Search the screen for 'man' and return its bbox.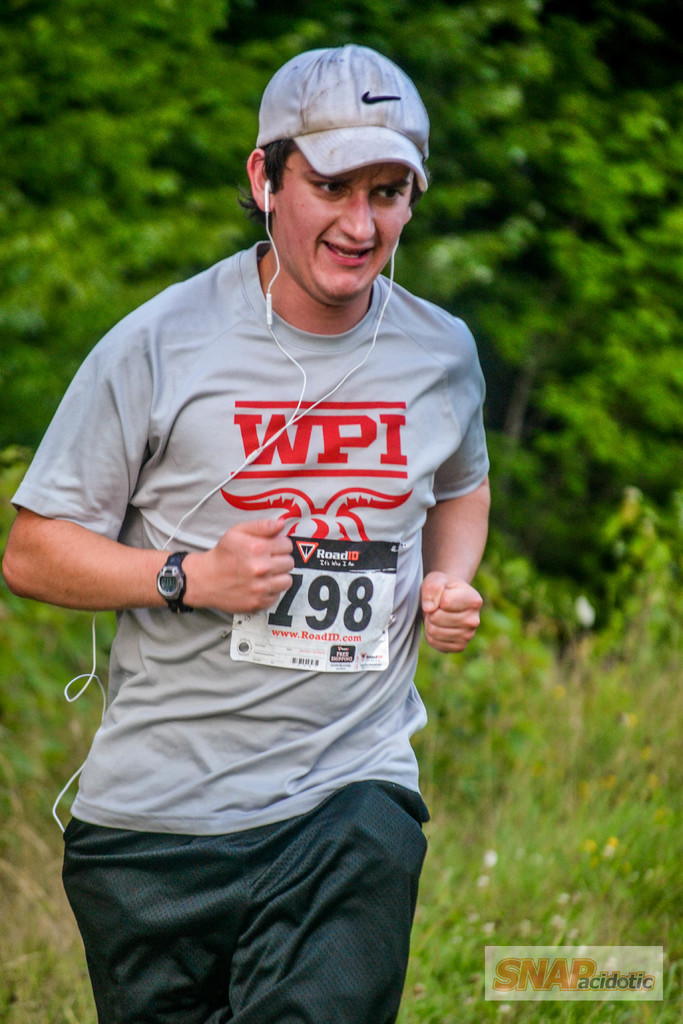
Found: 0:40:488:1023.
